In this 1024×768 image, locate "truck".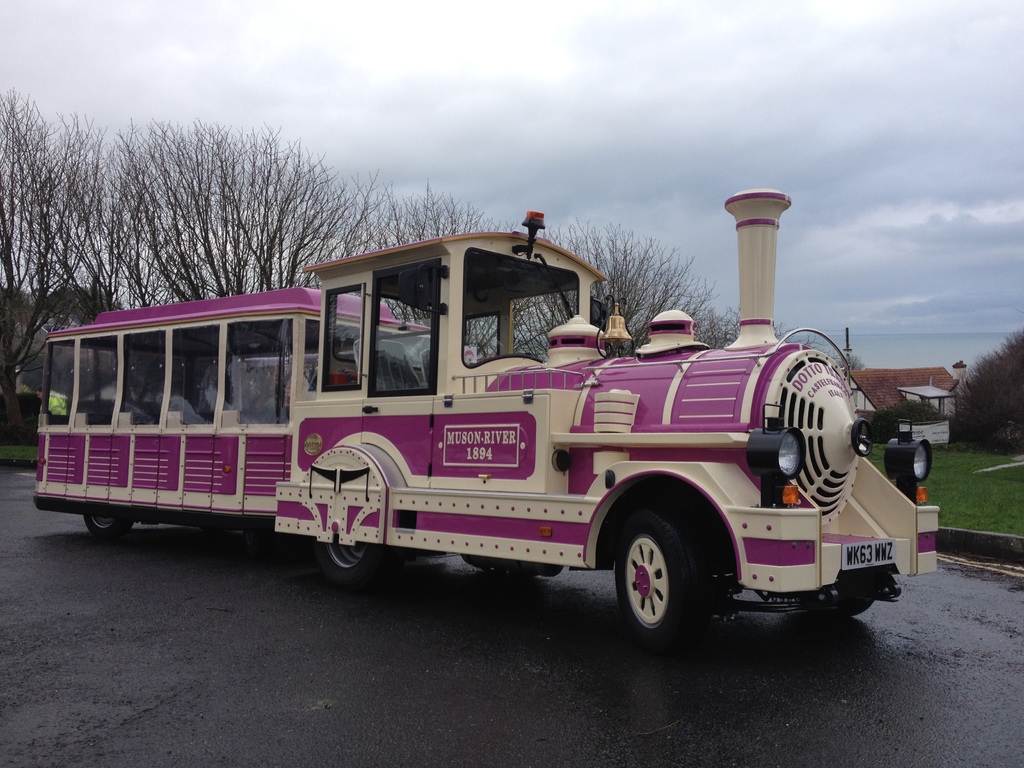
Bounding box: {"x1": 54, "y1": 207, "x2": 884, "y2": 655}.
